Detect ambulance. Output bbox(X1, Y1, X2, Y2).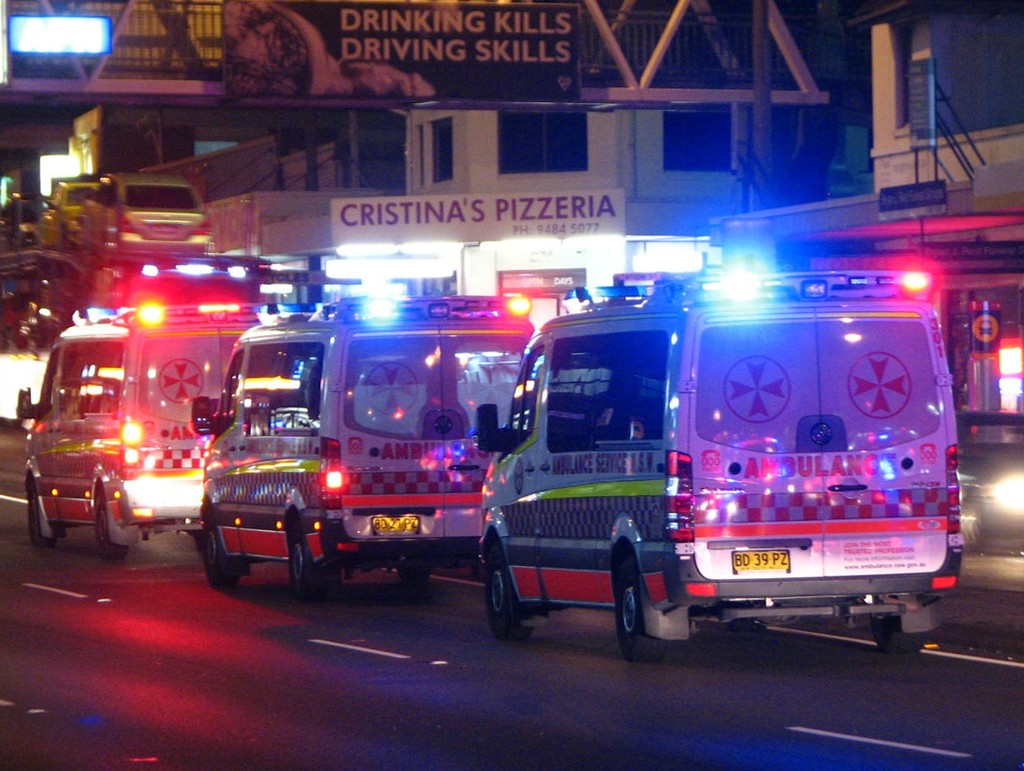
bbox(478, 266, 961, 663).
